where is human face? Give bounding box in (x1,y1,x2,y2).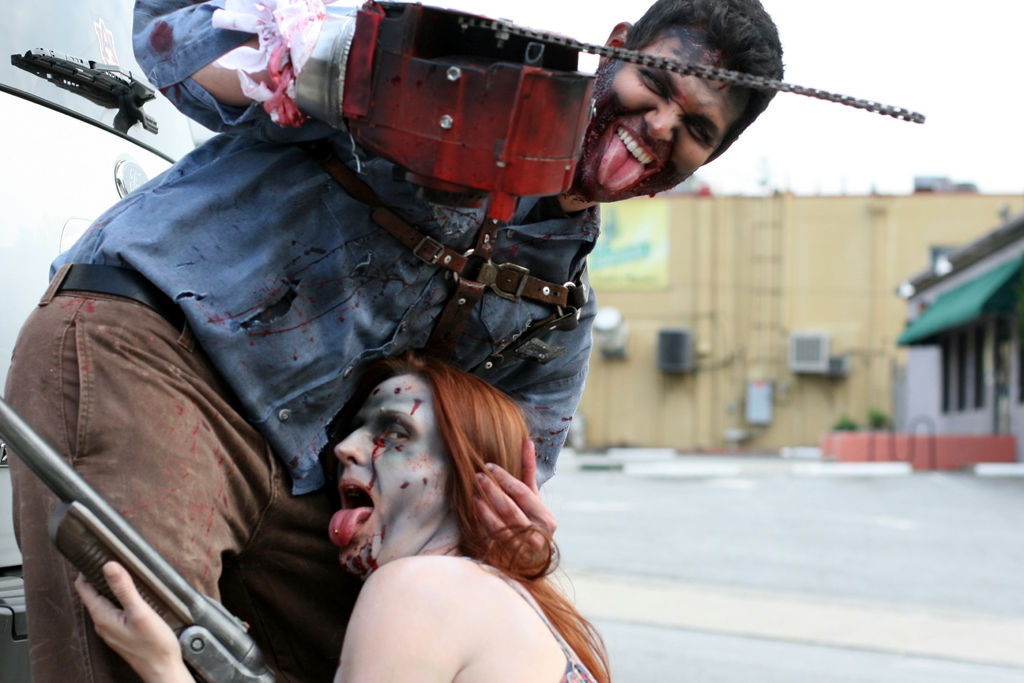
(332,375,449,579).
